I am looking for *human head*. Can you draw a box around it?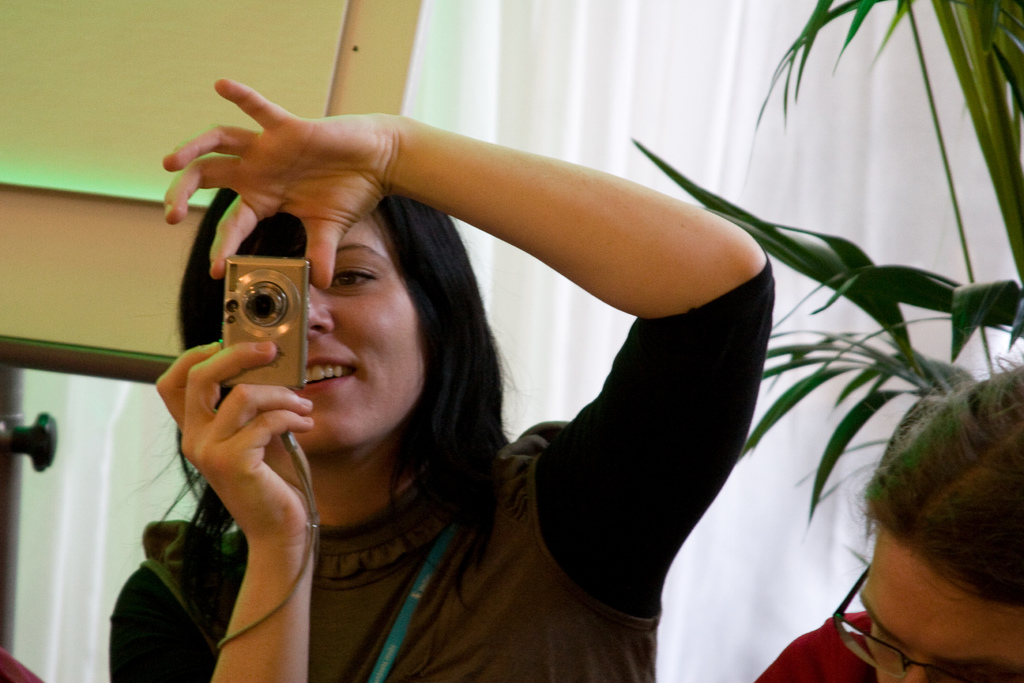
Sure, the bounding box is box(177, 186, 486, 452).
